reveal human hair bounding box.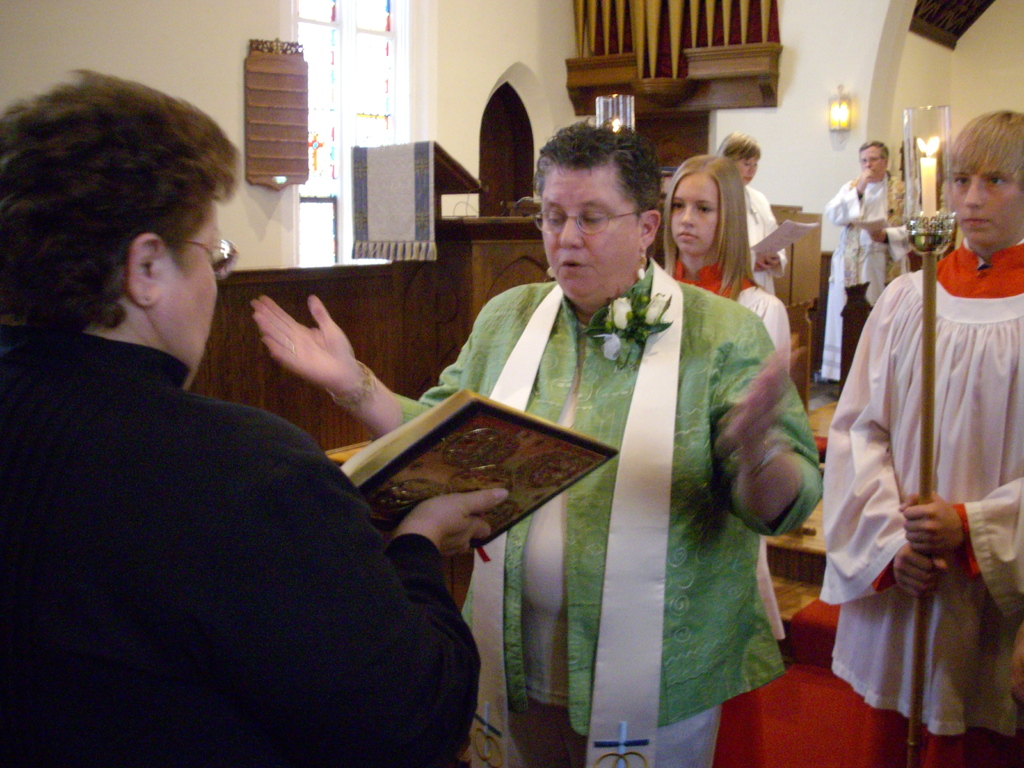
Revealed: 860:142:888:163.
